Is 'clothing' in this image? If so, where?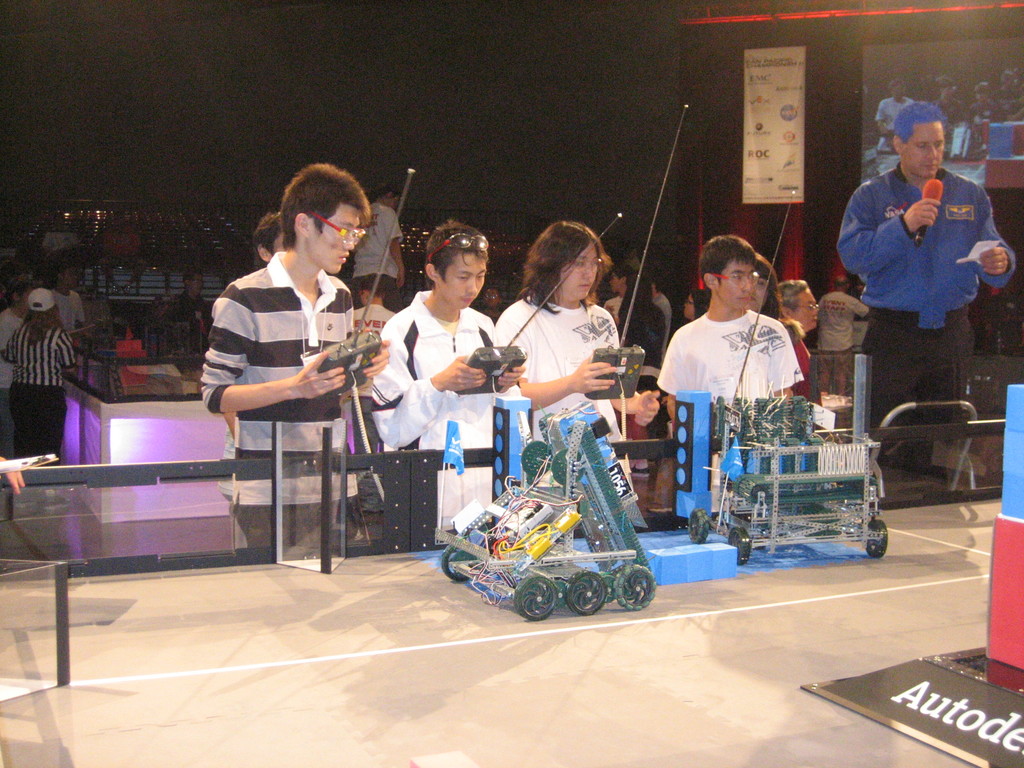
Yes, at select_region(788, 336, 808, 402).
